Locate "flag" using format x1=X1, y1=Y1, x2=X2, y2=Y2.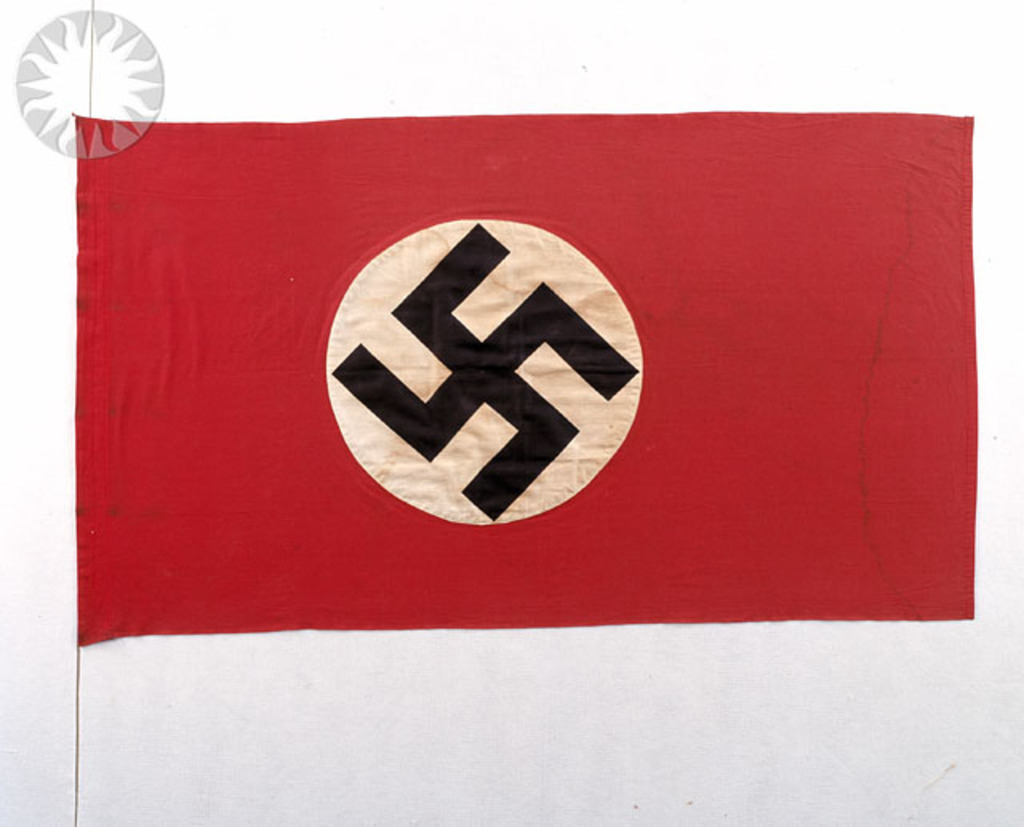
x1=24, y1=42, x2=974, y2=771.
